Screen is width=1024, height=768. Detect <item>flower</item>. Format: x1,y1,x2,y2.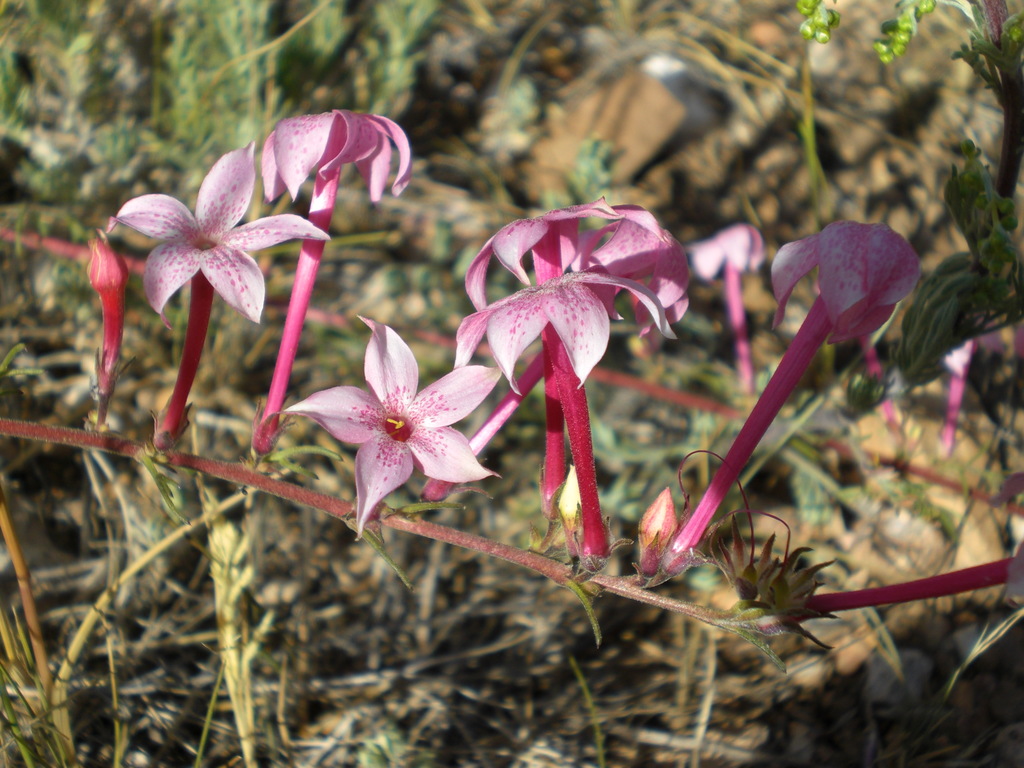
460,266,680,558.
